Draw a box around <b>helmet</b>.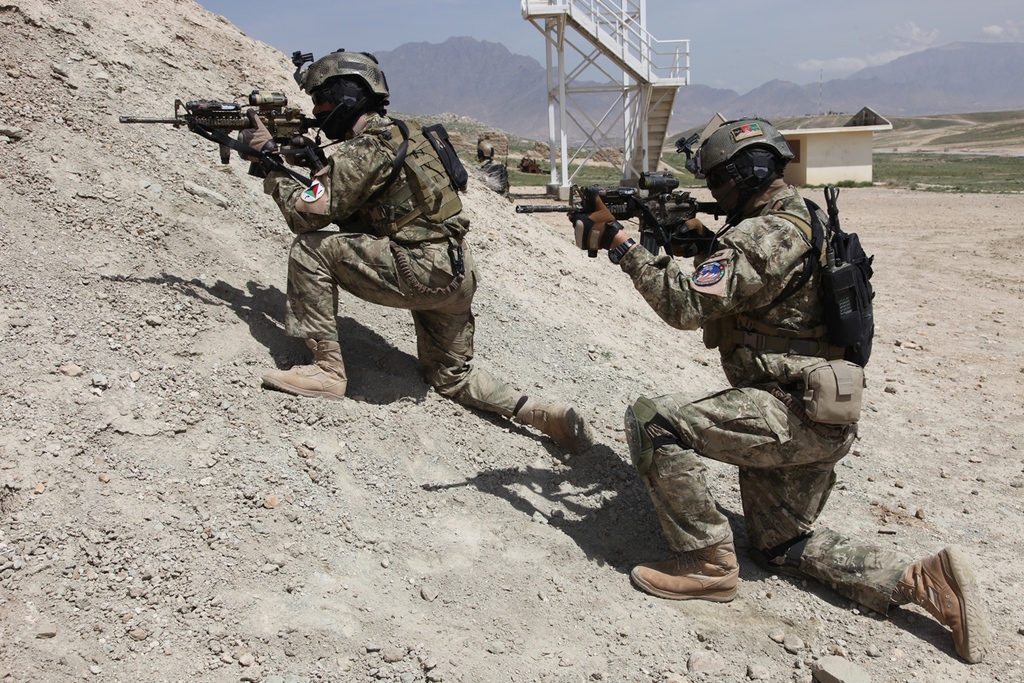
bbox=[675, 115, 796, 227].
